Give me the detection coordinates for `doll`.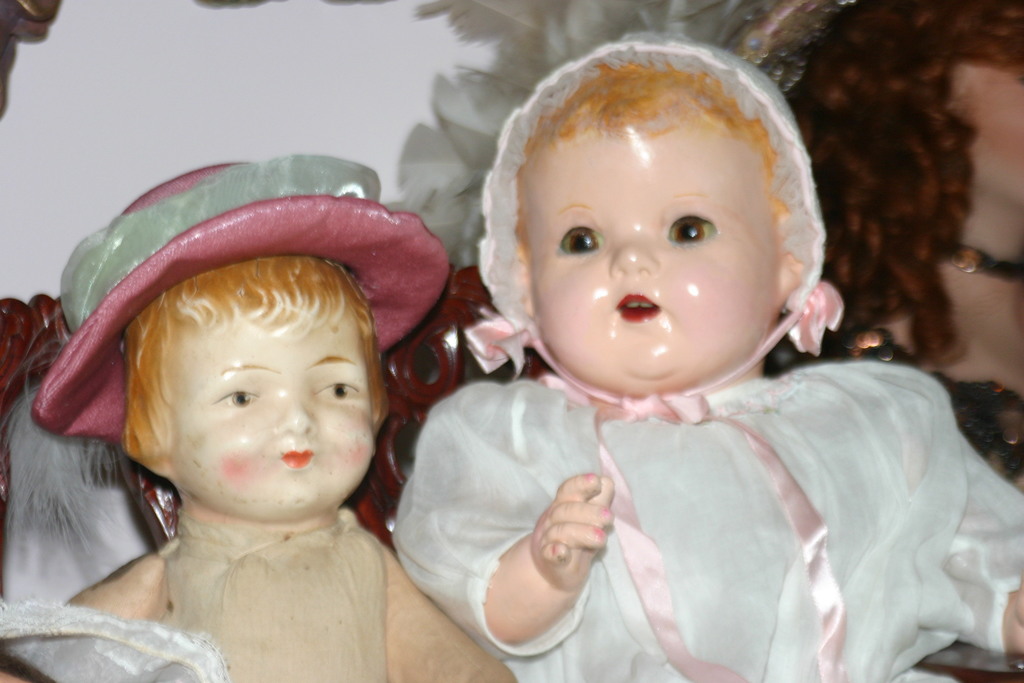
bbox=(15, 124, 470, 659).
